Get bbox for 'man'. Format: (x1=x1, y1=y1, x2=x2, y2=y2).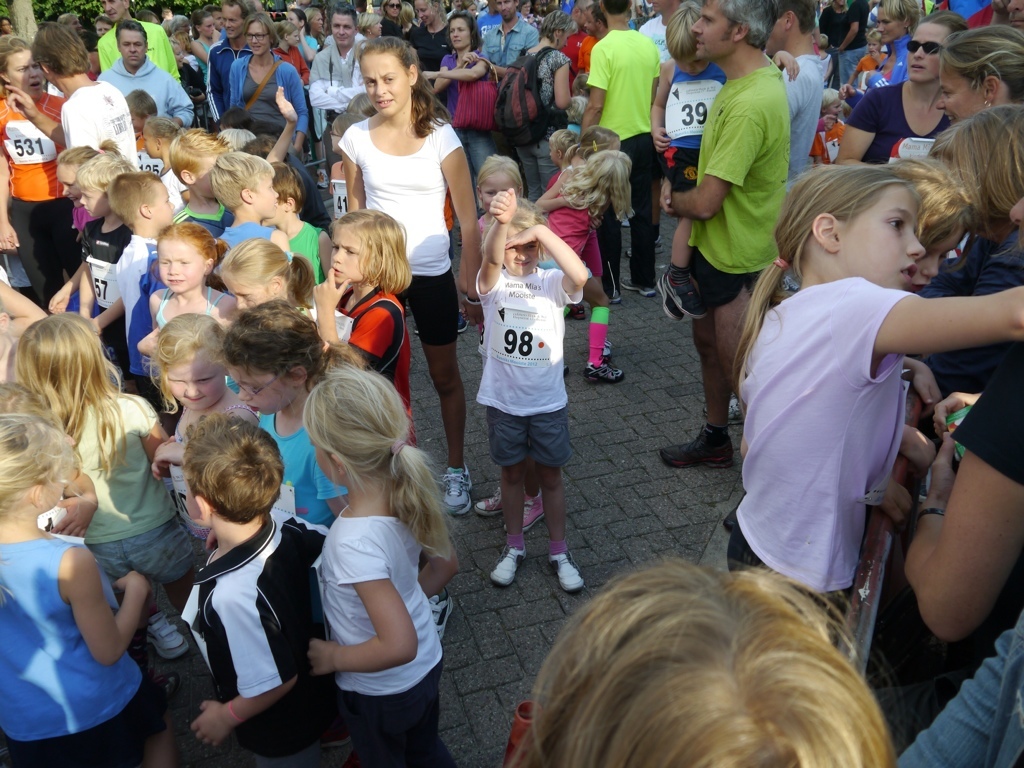
(x1=475, y1=0, x2=502, y2=41).
